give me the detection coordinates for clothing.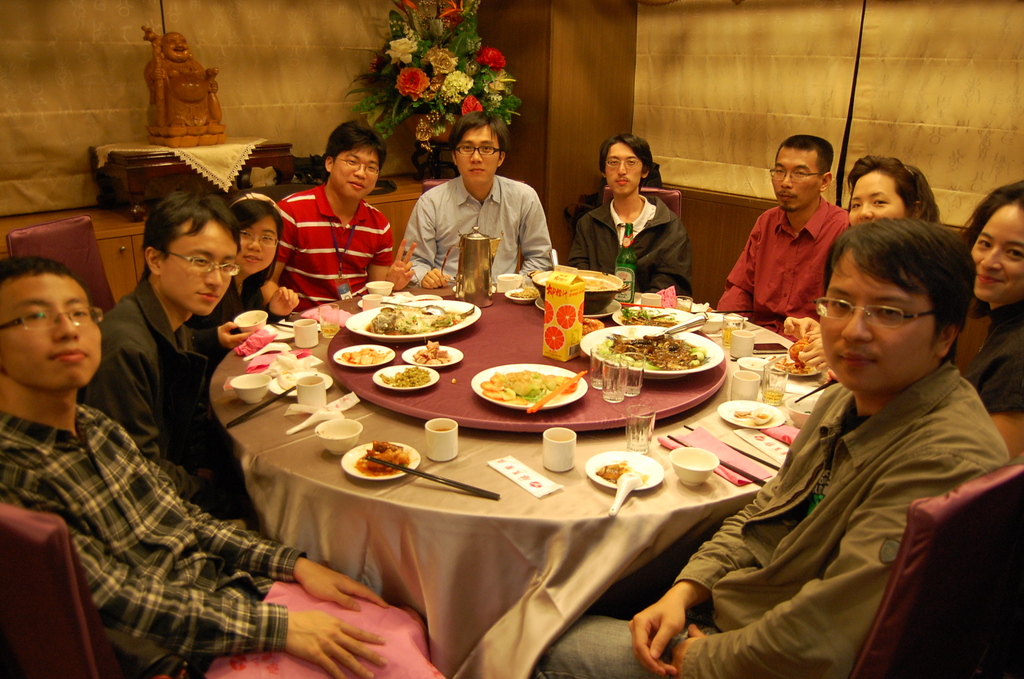
select_region(716, 188, 847, 343).
